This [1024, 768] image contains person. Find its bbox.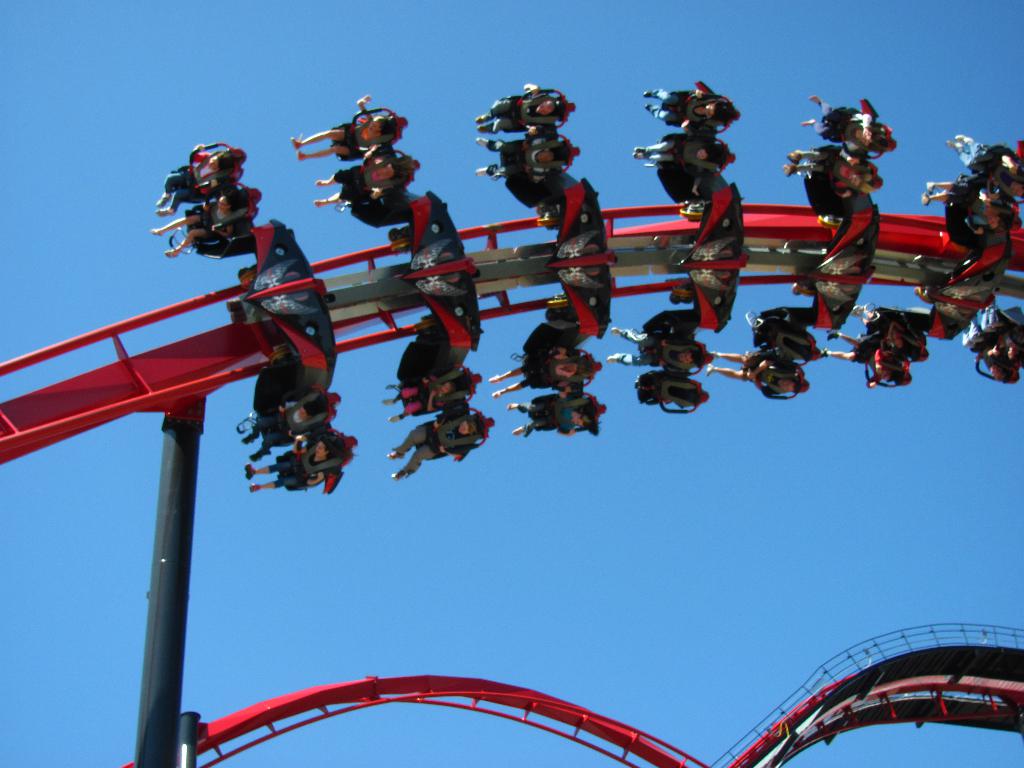
detection(156, 138, 239, 220).
